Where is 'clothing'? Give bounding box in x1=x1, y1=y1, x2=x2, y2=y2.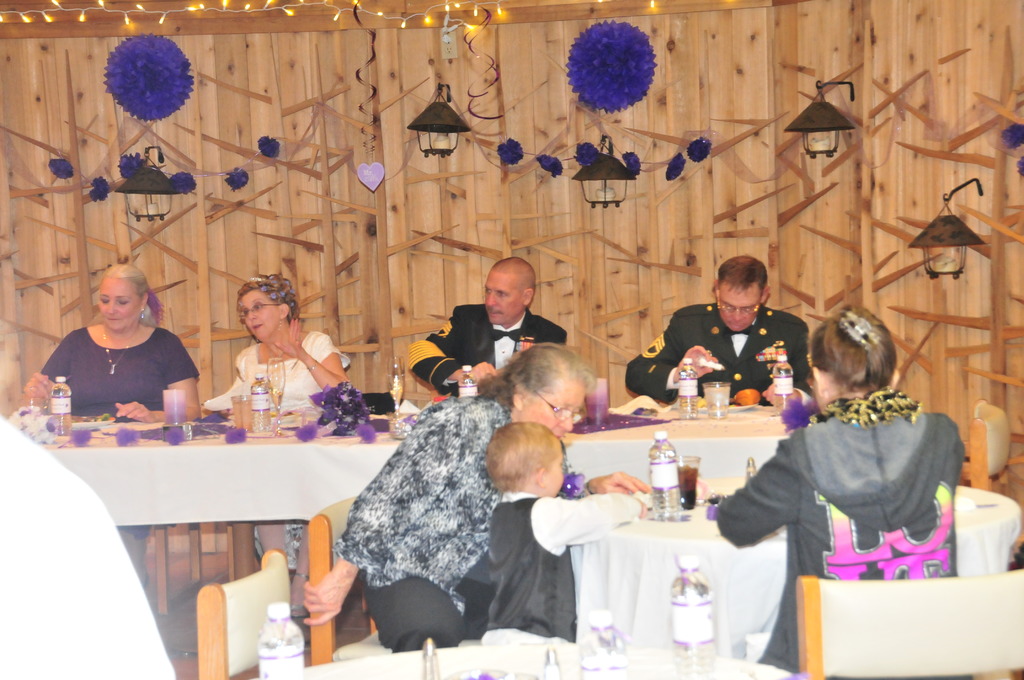
x1=408, y1=306, x2=567, y2=396.
